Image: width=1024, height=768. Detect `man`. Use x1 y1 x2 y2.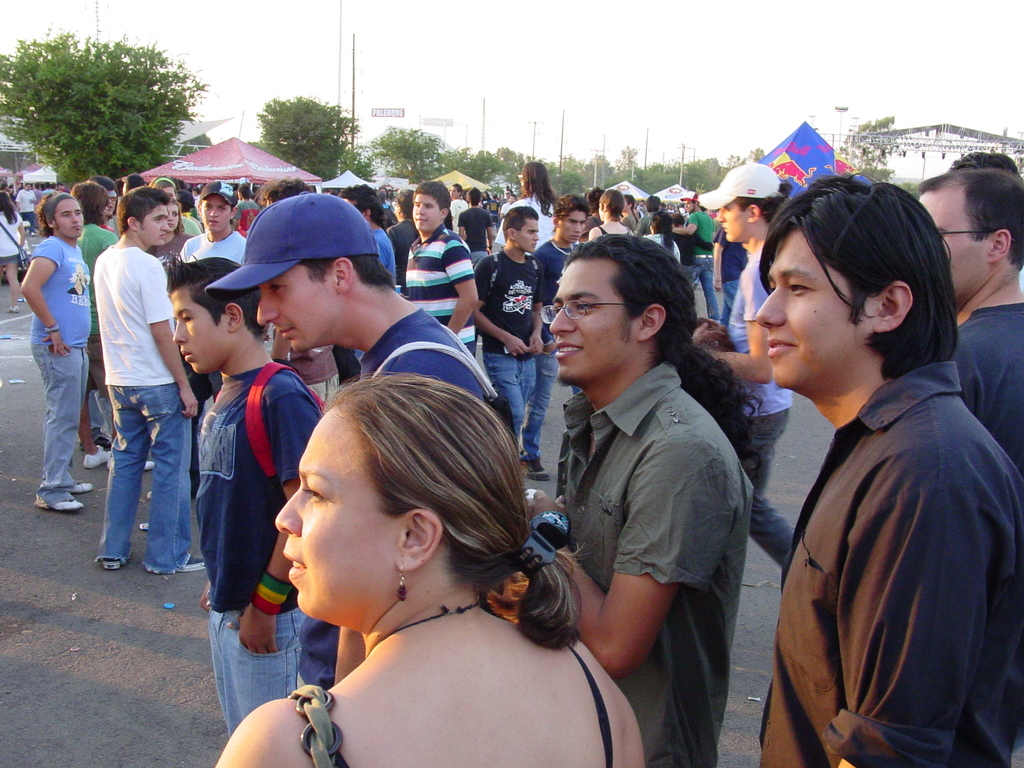
468 202 548 454.
